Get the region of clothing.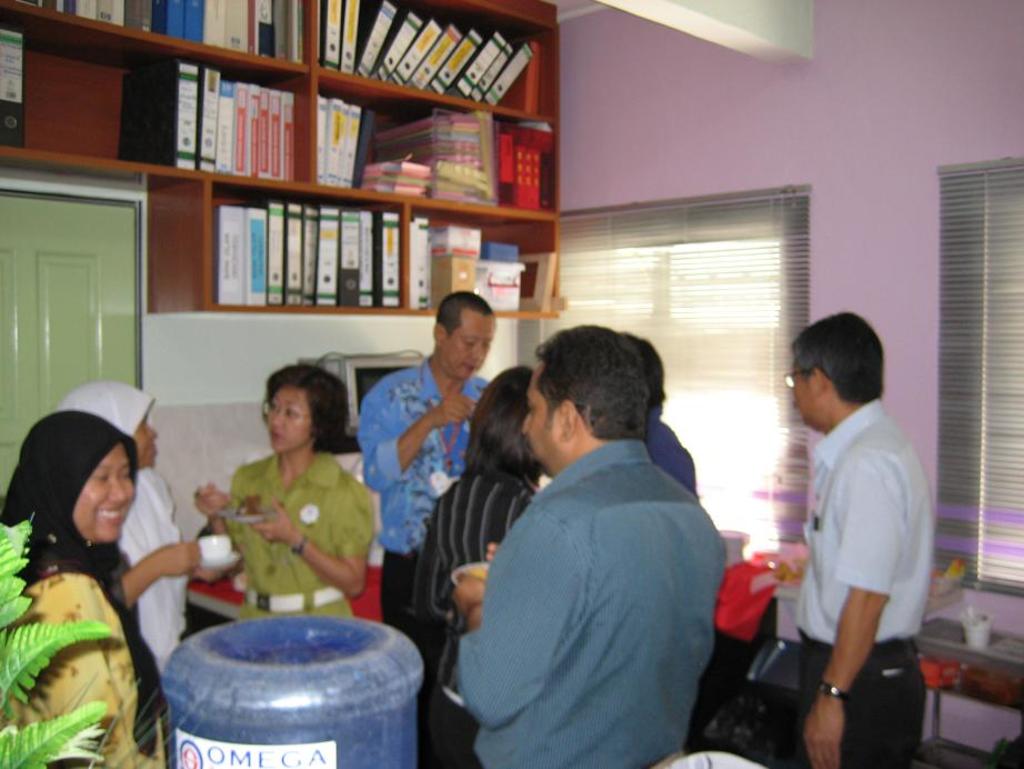
{"x1": 784, "y1": 391, "x2": 941, "y2": 768}.
